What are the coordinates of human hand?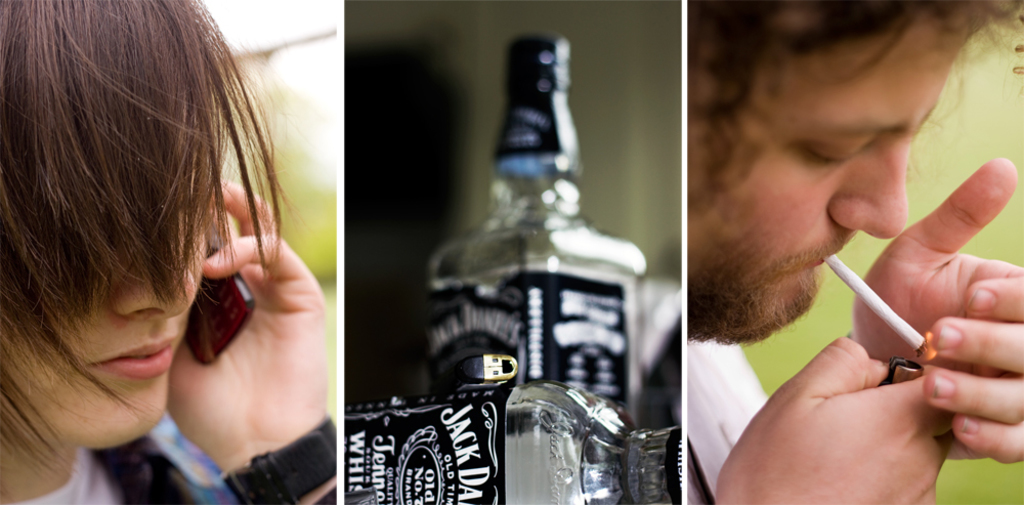
BBox(160, 174, 326, 470).
